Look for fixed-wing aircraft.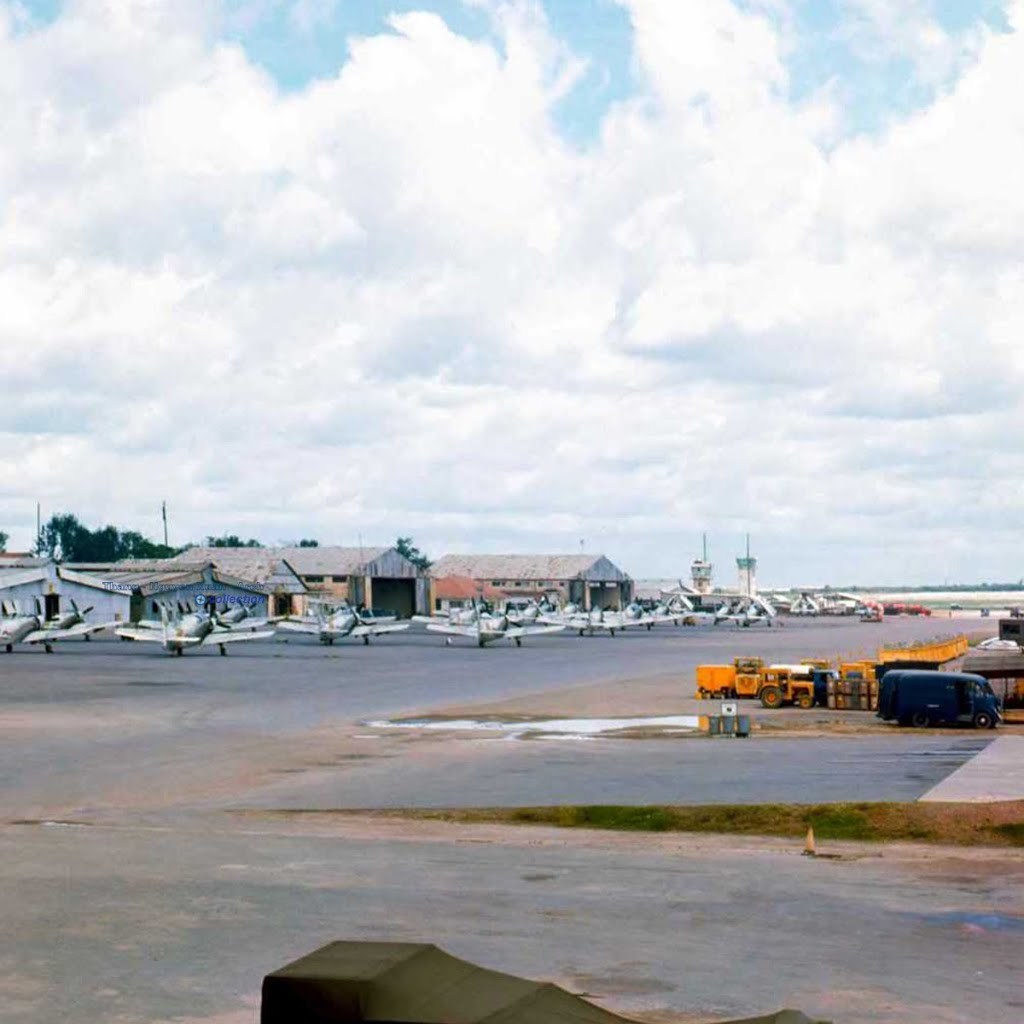
Found: [277,596,406,647].
